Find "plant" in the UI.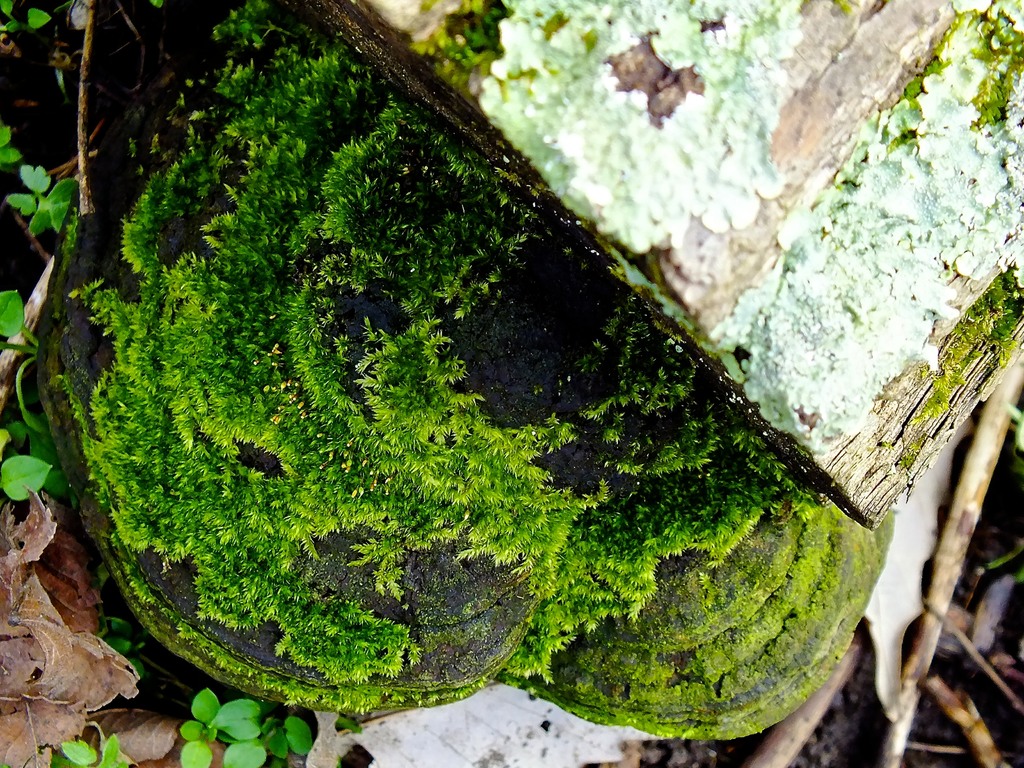
UI element at region(177, 684, 315, 767).
